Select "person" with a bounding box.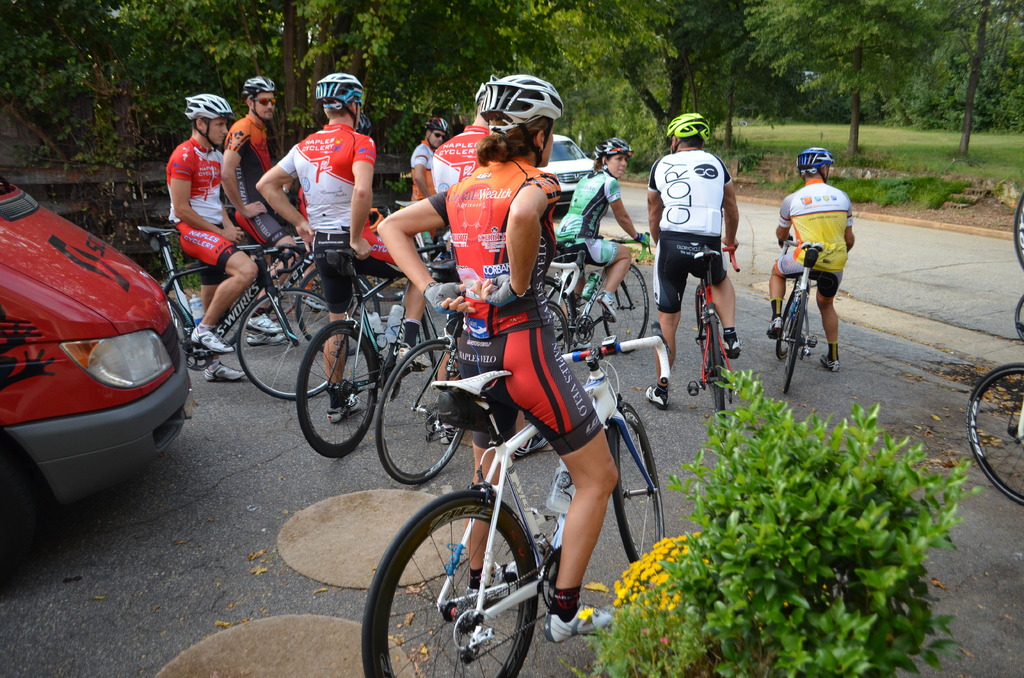
x1=431, y1=77, x2=493, y2=230.
